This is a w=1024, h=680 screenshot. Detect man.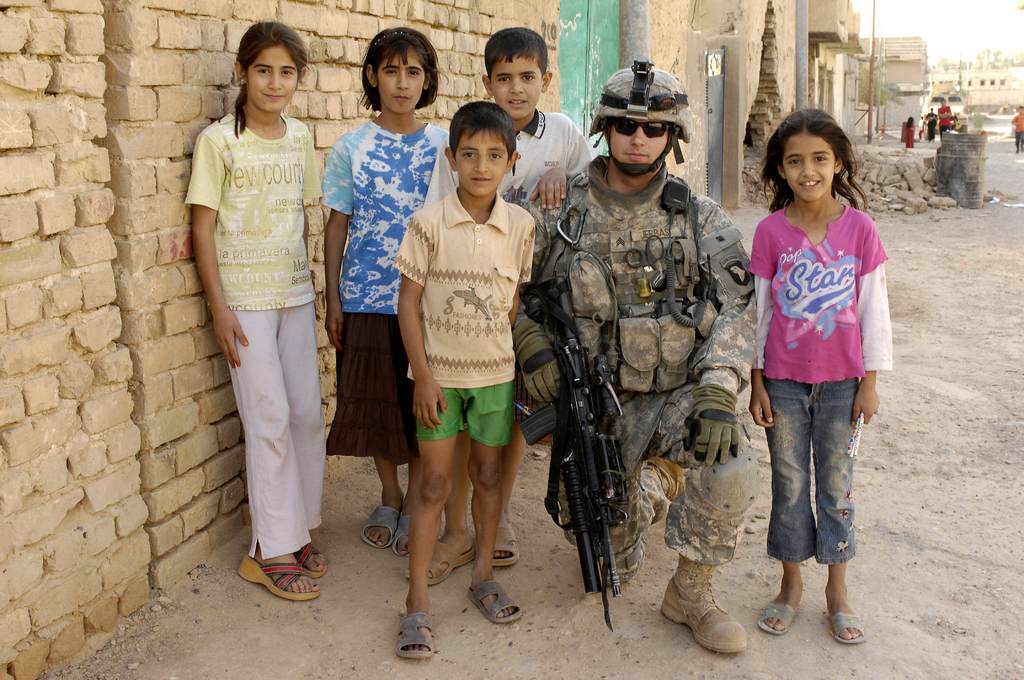
[511, 58, 755, 652].
